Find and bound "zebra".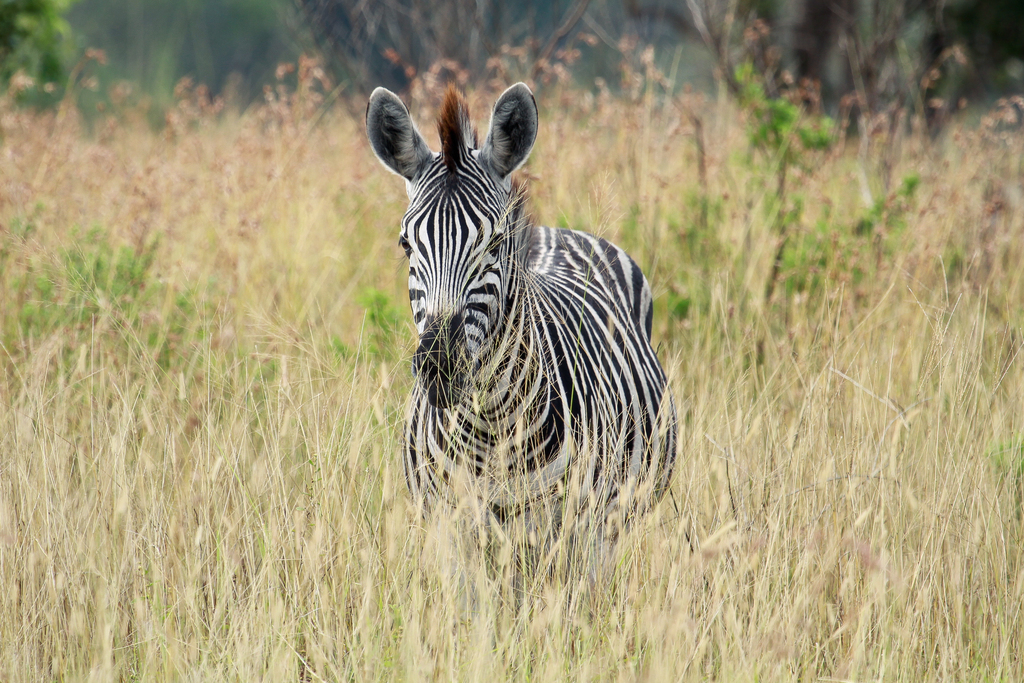
Bound: region(367, 79, 678, 621).
